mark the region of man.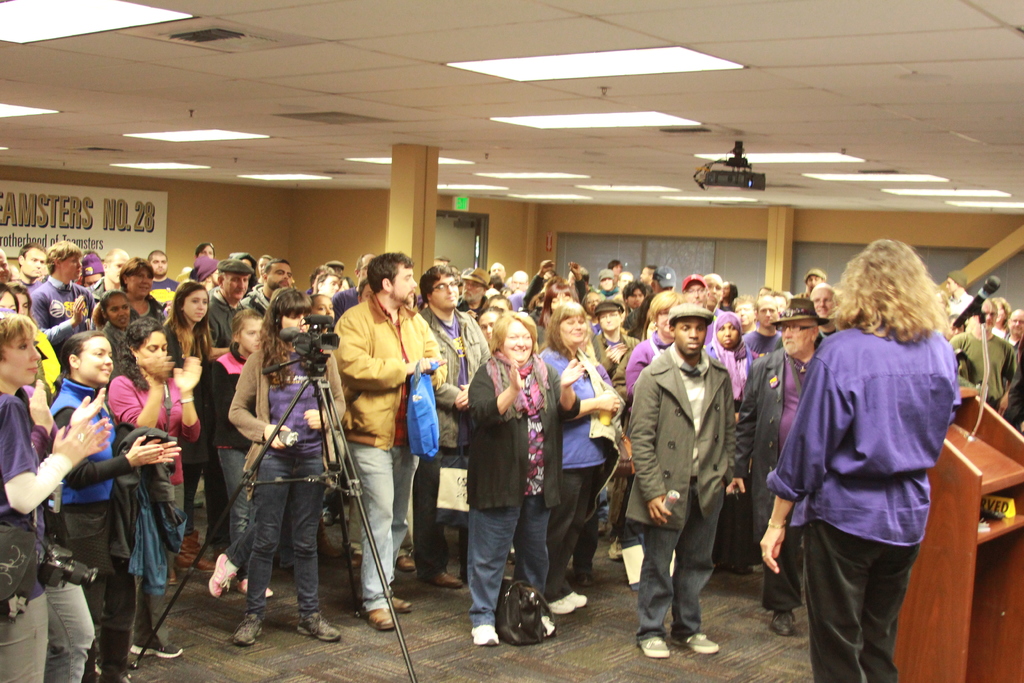
Region: 5, 245, 44, 286.
